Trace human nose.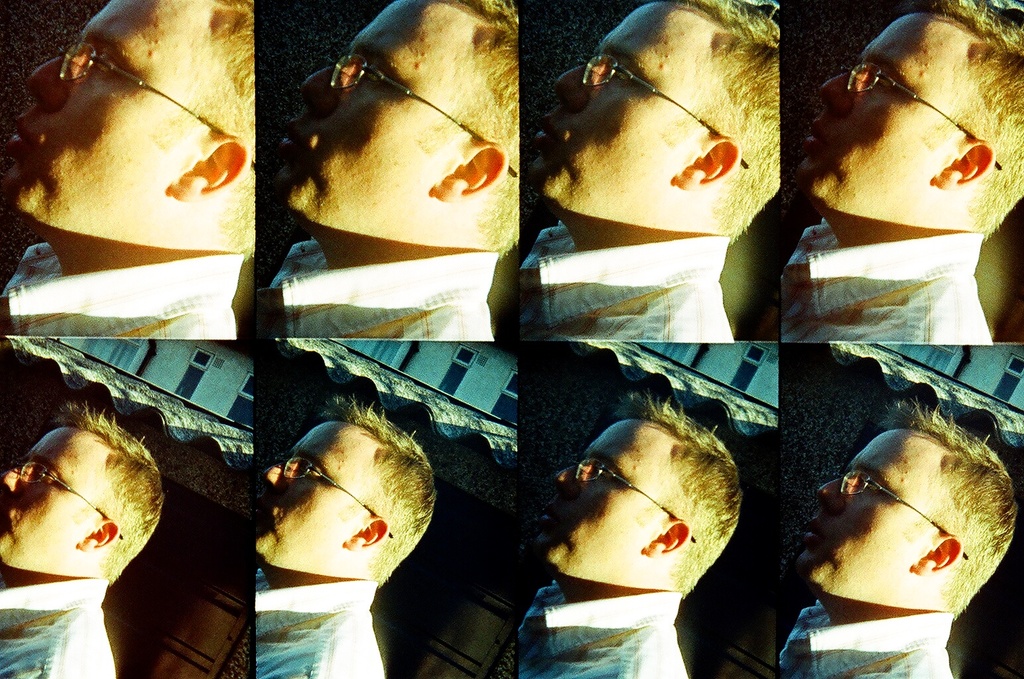
Traced to left=27, top=48, right=70, bottom=108.
